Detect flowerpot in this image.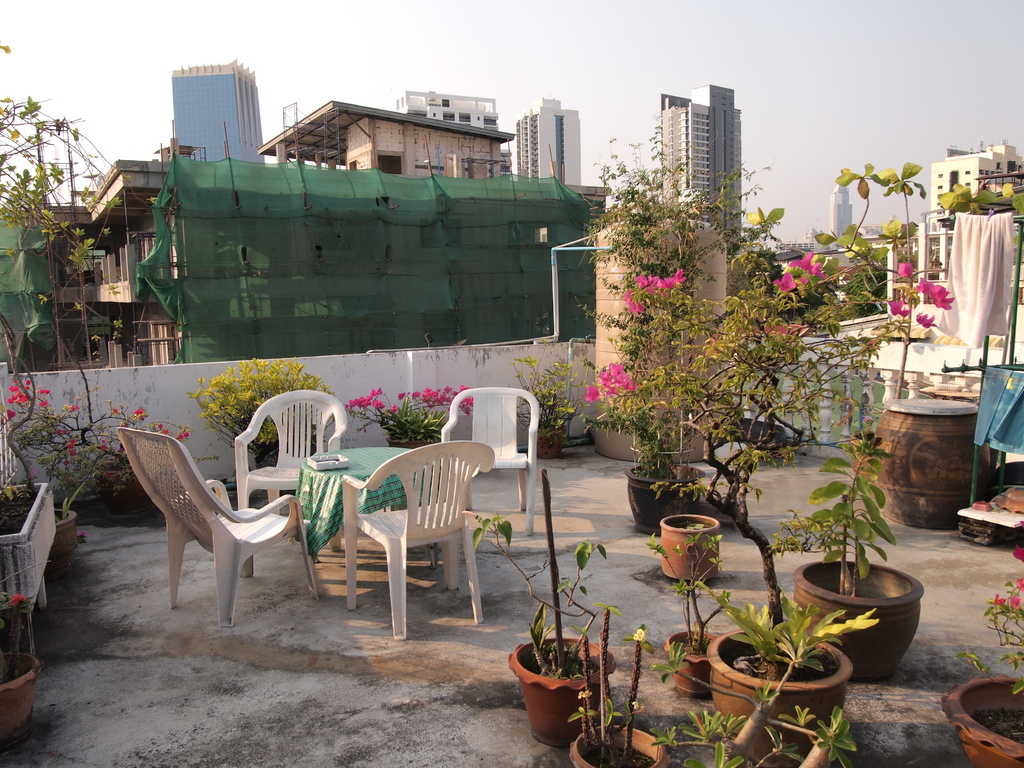
Detection: box(516, 641, 609, 747).
